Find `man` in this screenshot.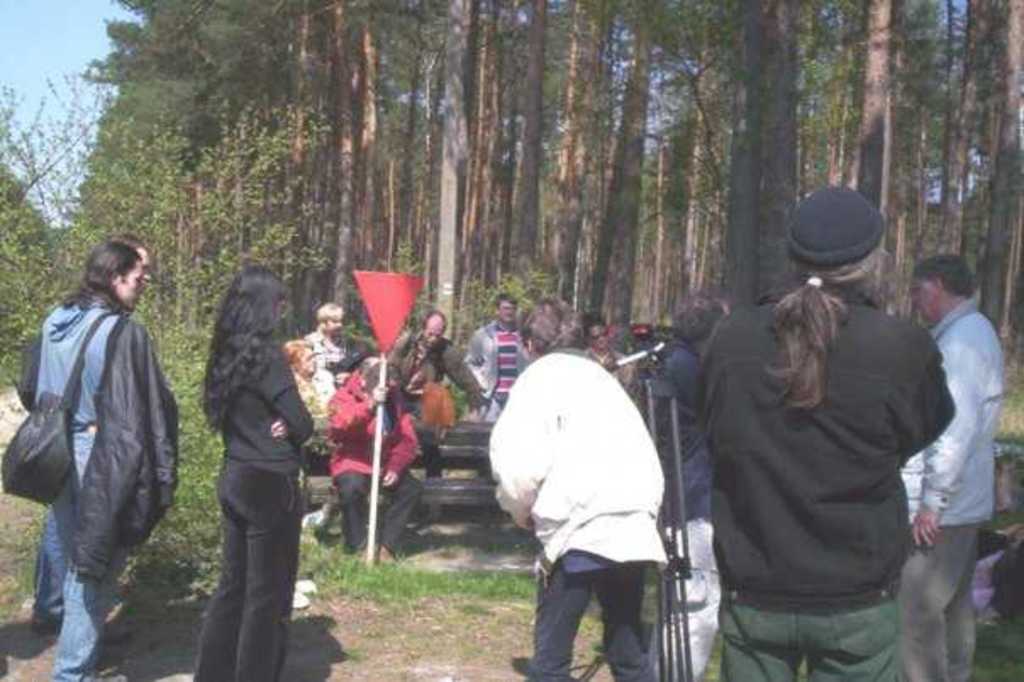
The bounding box for `man` is left=580, top=317, right=641, bottom=419.
